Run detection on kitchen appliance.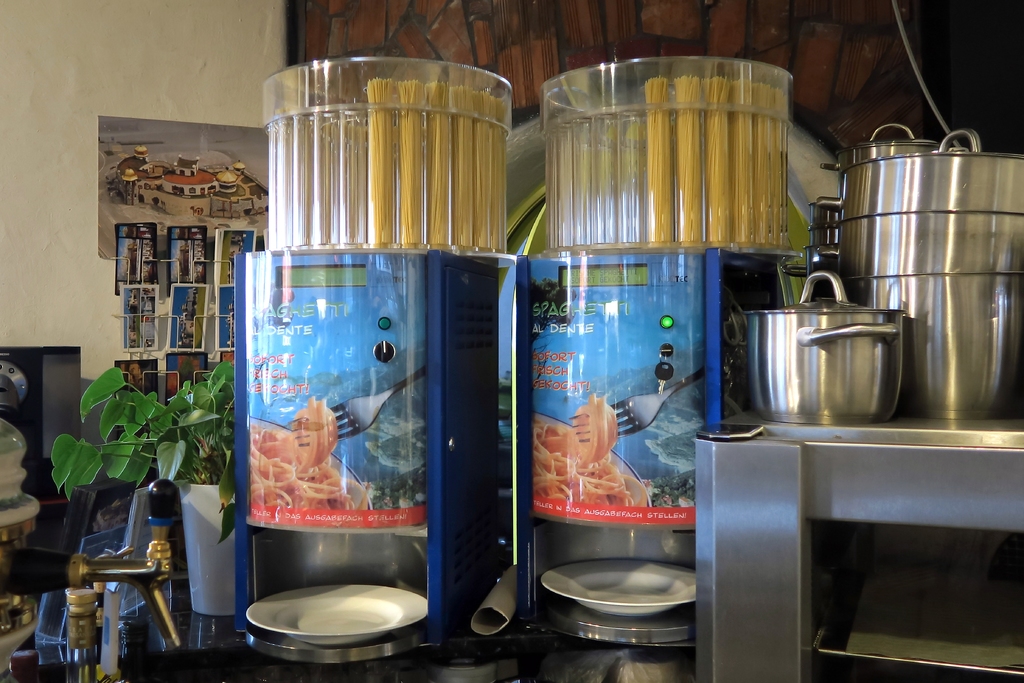
Result: BBox(247, 577, 424, 643).
